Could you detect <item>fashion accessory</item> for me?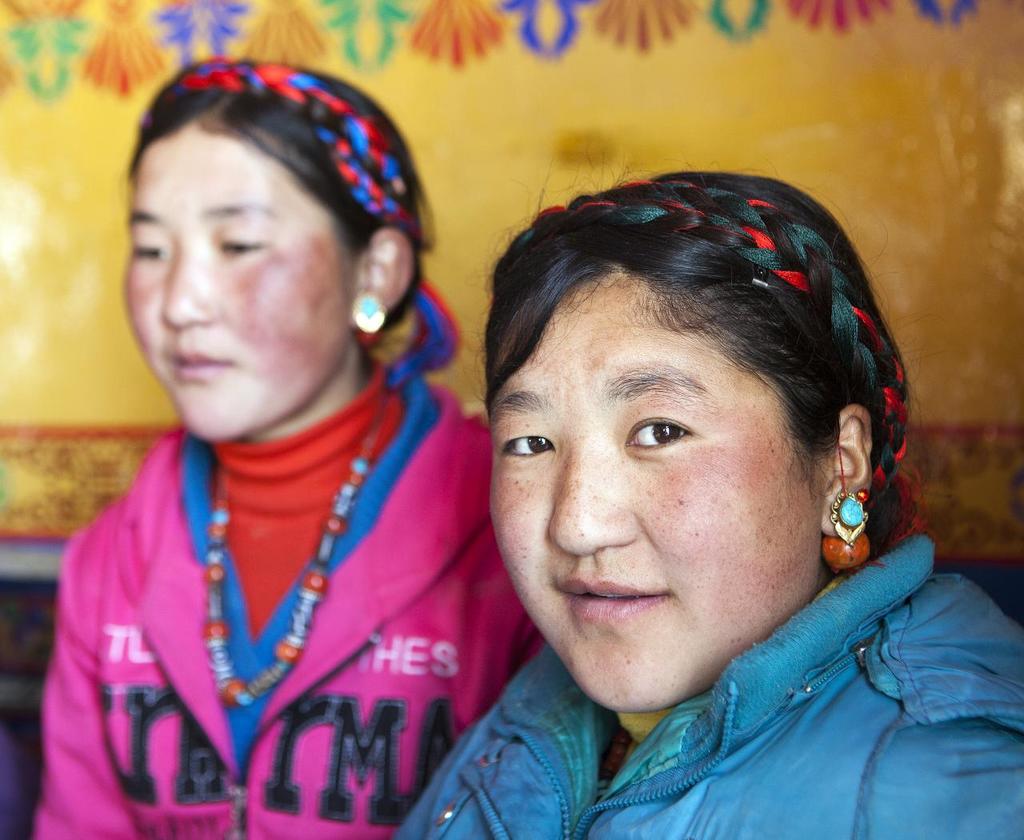
Detection result: 203,377,390,705.
